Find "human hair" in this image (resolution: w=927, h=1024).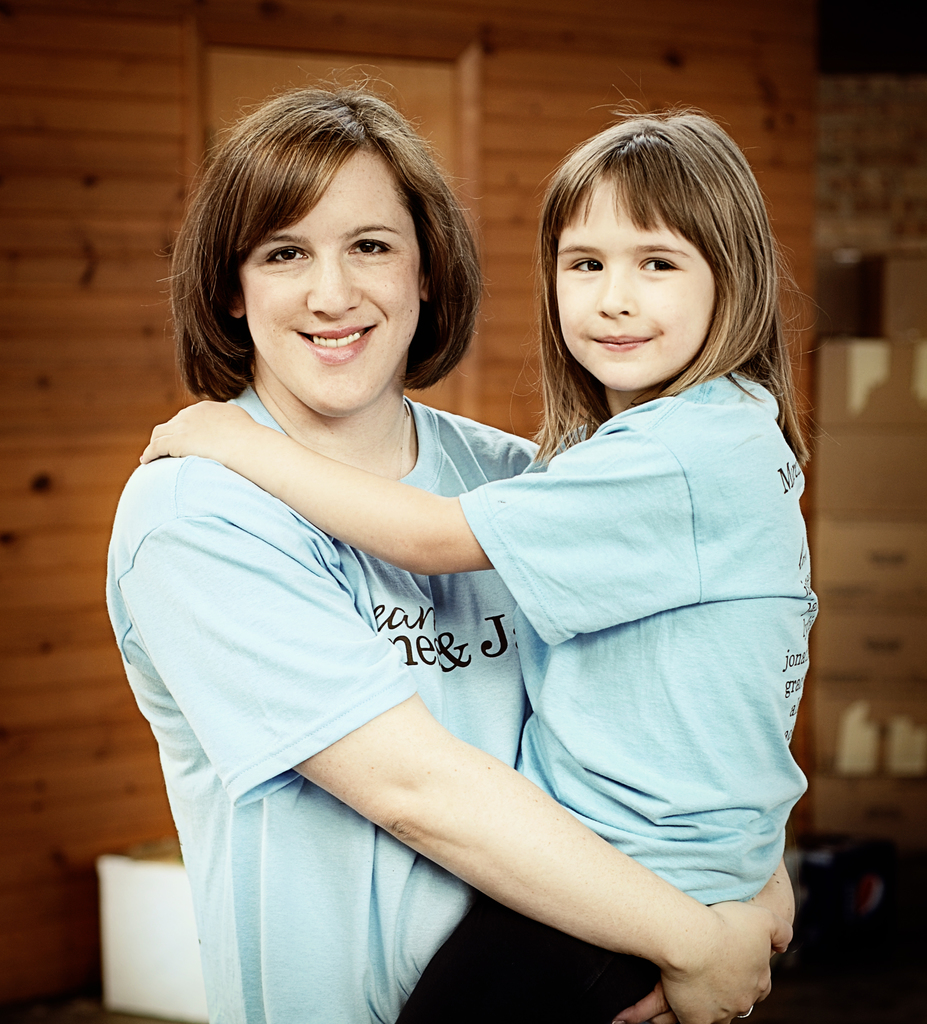
{"x1": 507, "y1": 71, "x2": 841, "y2": 467}.
